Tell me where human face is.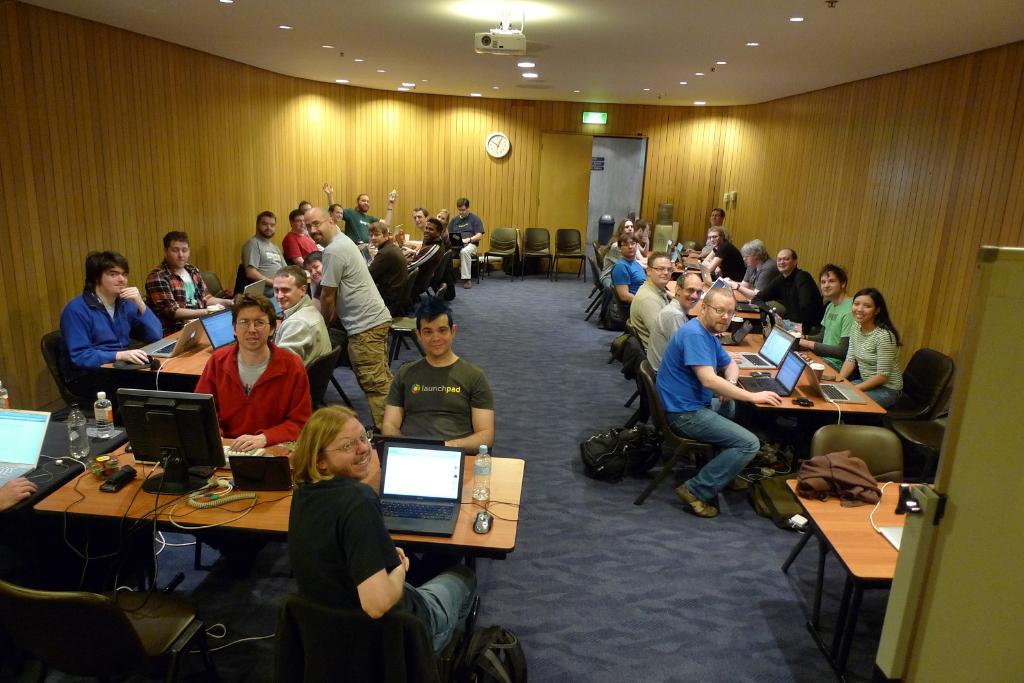
human face is at bbox=[709, 213, 725, 229].
